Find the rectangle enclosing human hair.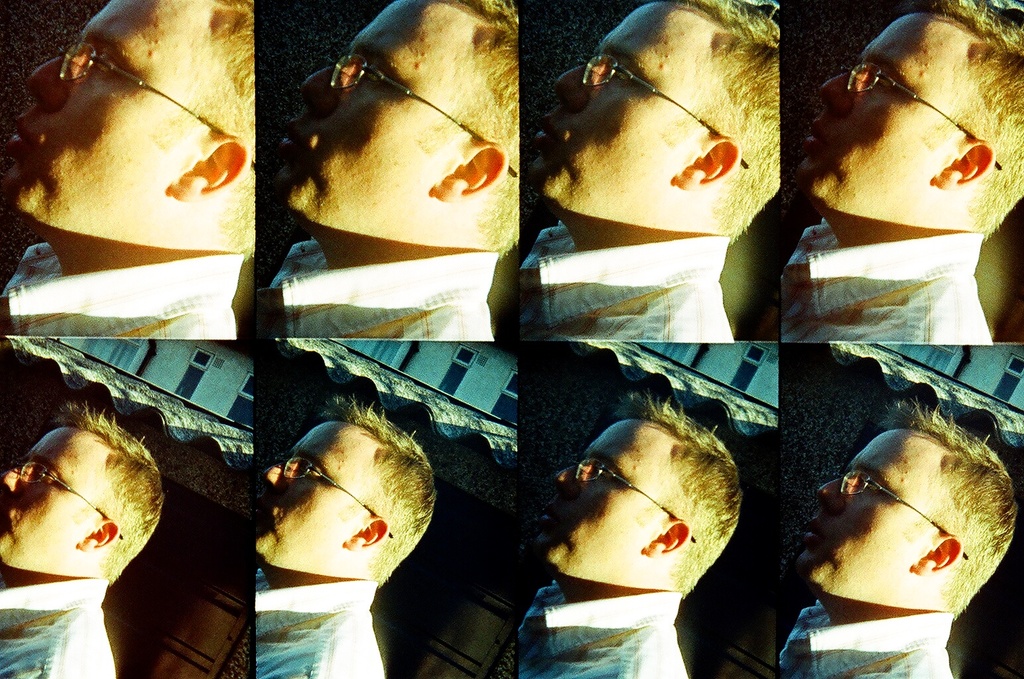
crop(877, 395, 1021, 623).
